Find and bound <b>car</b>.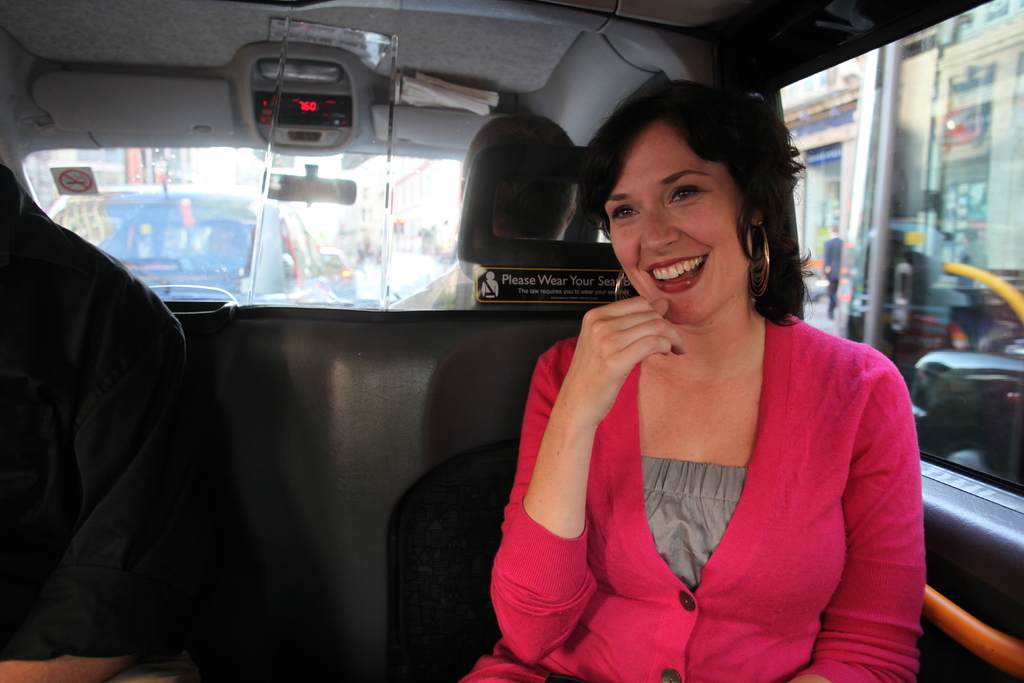
Bound: <bbox>44, 186, 330, 308</bbox>.
